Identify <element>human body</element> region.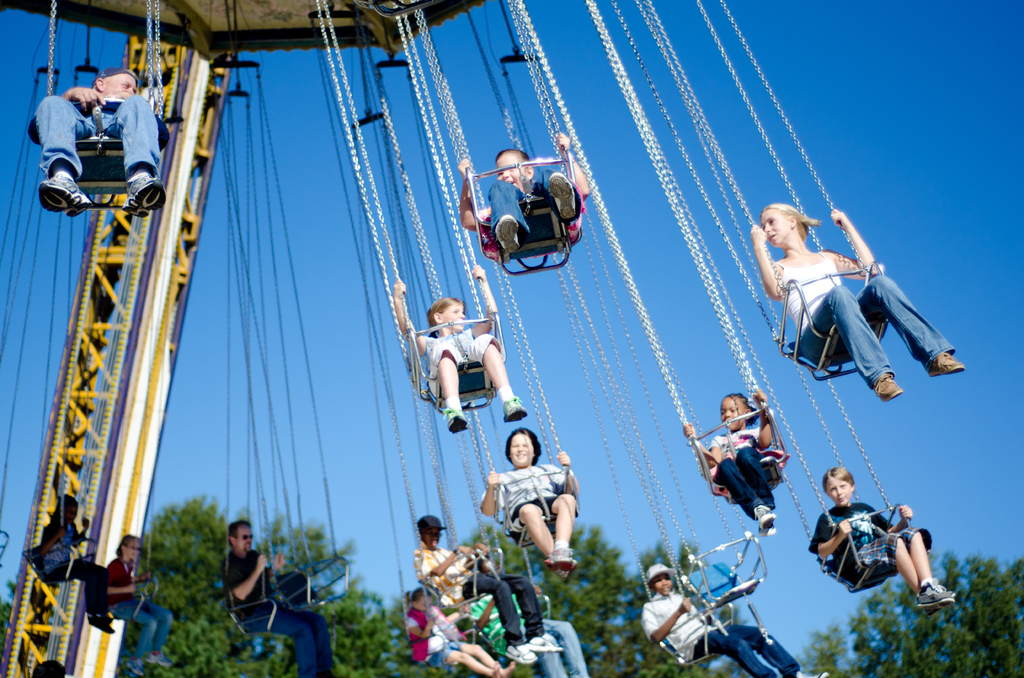
Region: BBox(28, 60, 185, 222).
